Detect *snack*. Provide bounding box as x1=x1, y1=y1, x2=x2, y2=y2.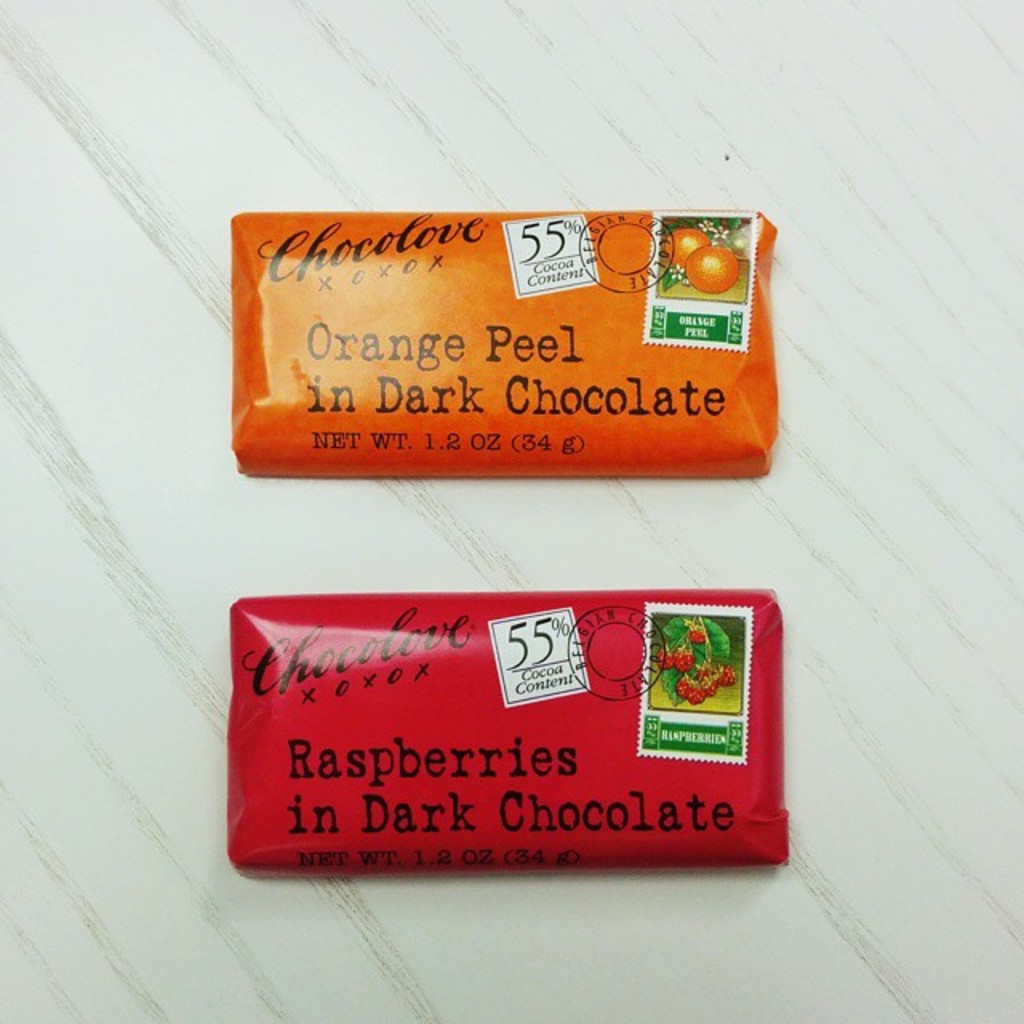
x1=230, y1=200, x2=778, y2=483.
